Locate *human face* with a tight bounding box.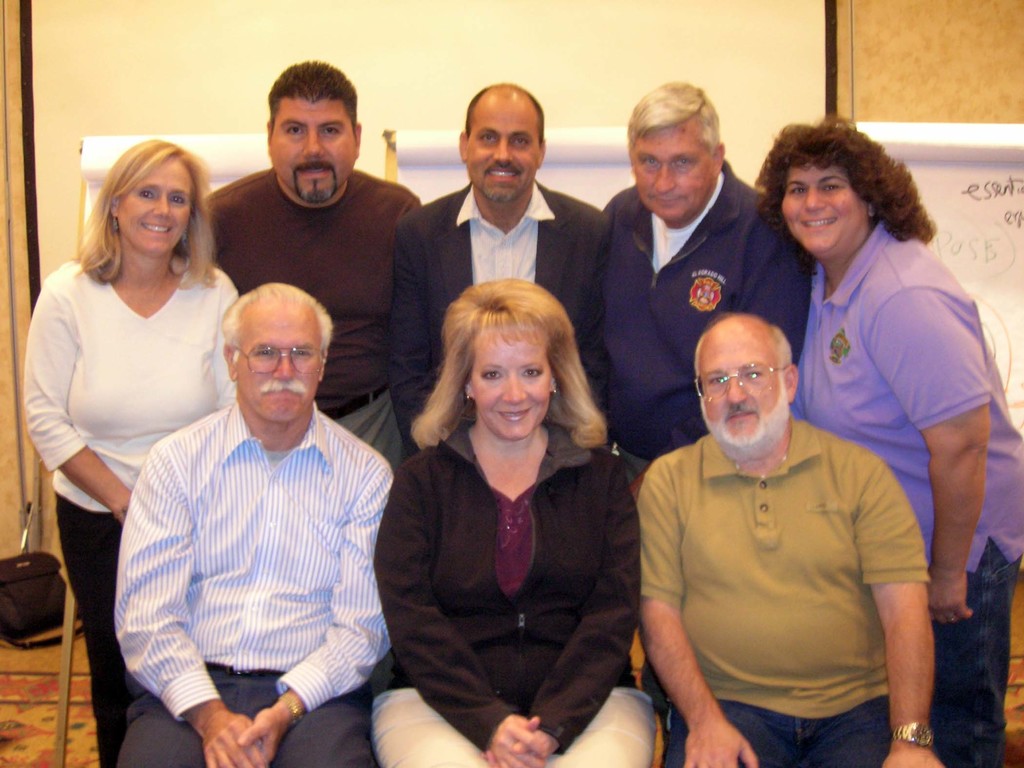
775, 164, 867, 257.
